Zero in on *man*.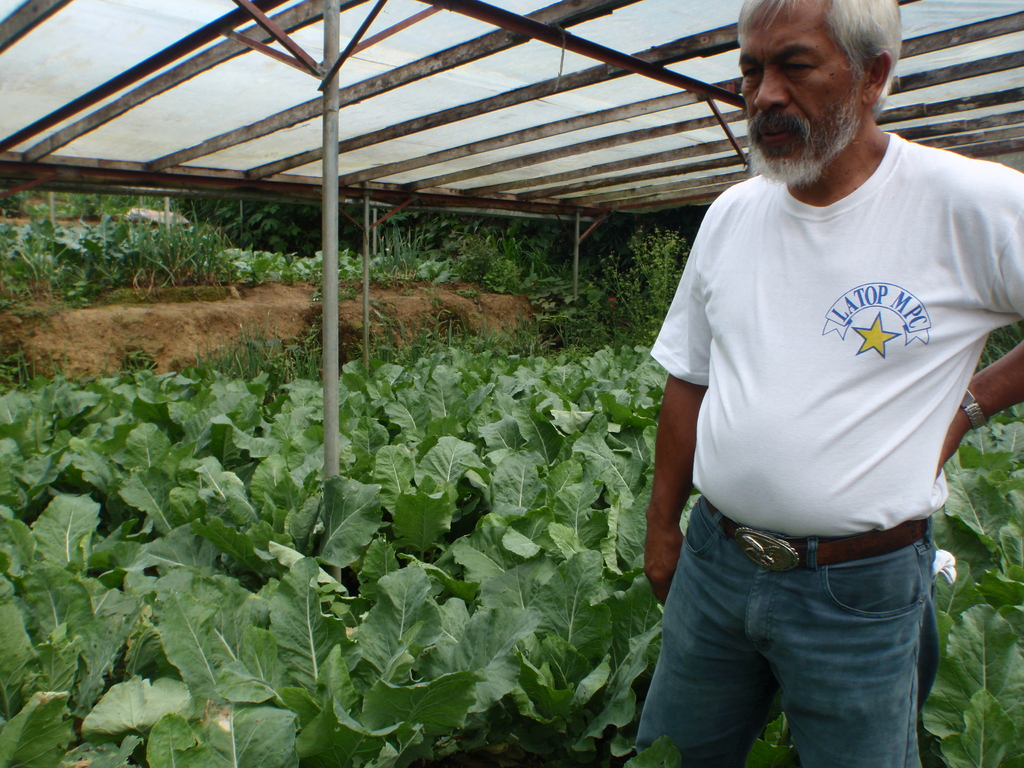
Zeroed in: <box>609,0,1023,767</box>.
